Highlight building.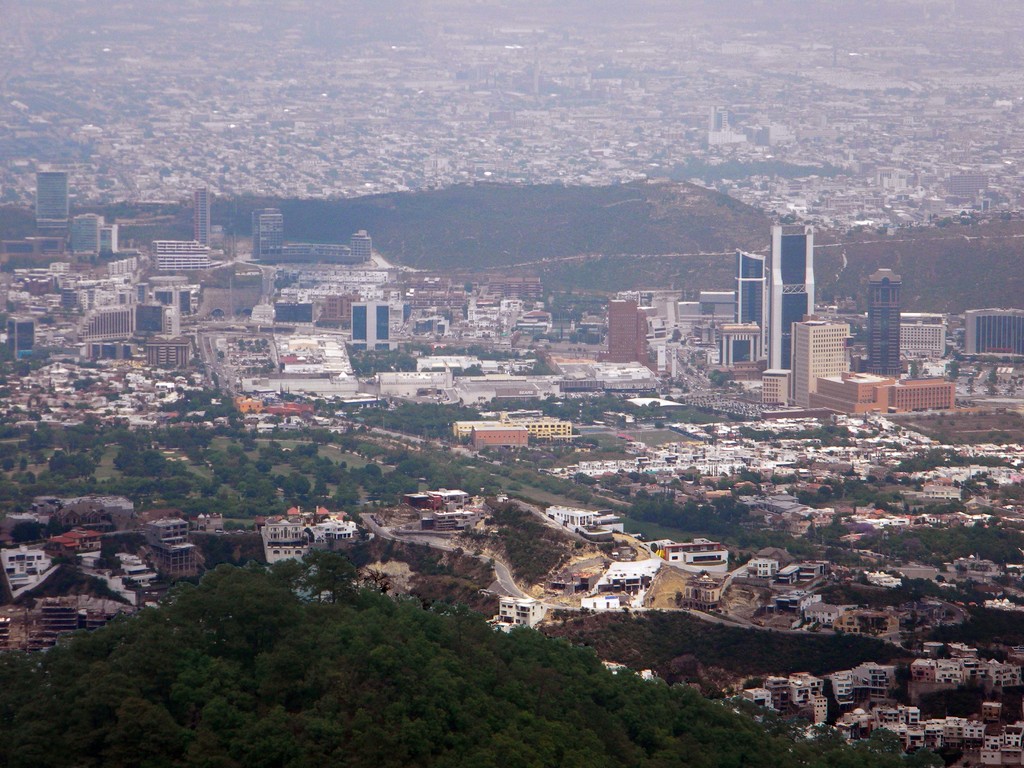
Highlighted region: BBox(0, 540, 54, 570).
